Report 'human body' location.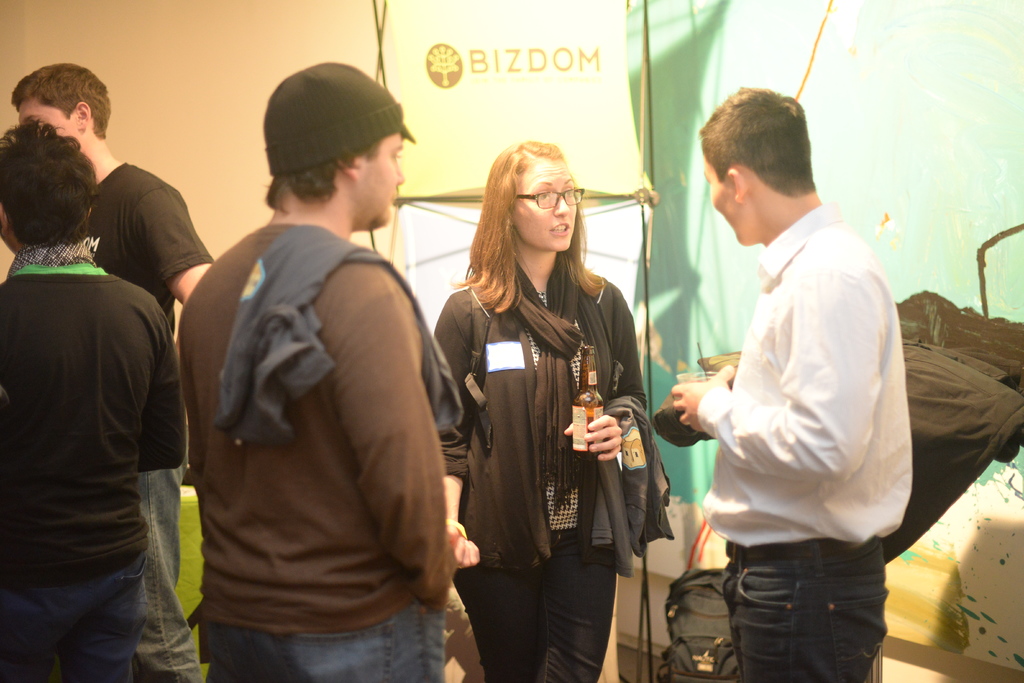
Report: [left=165, top=56, right=458, bottom=682].
